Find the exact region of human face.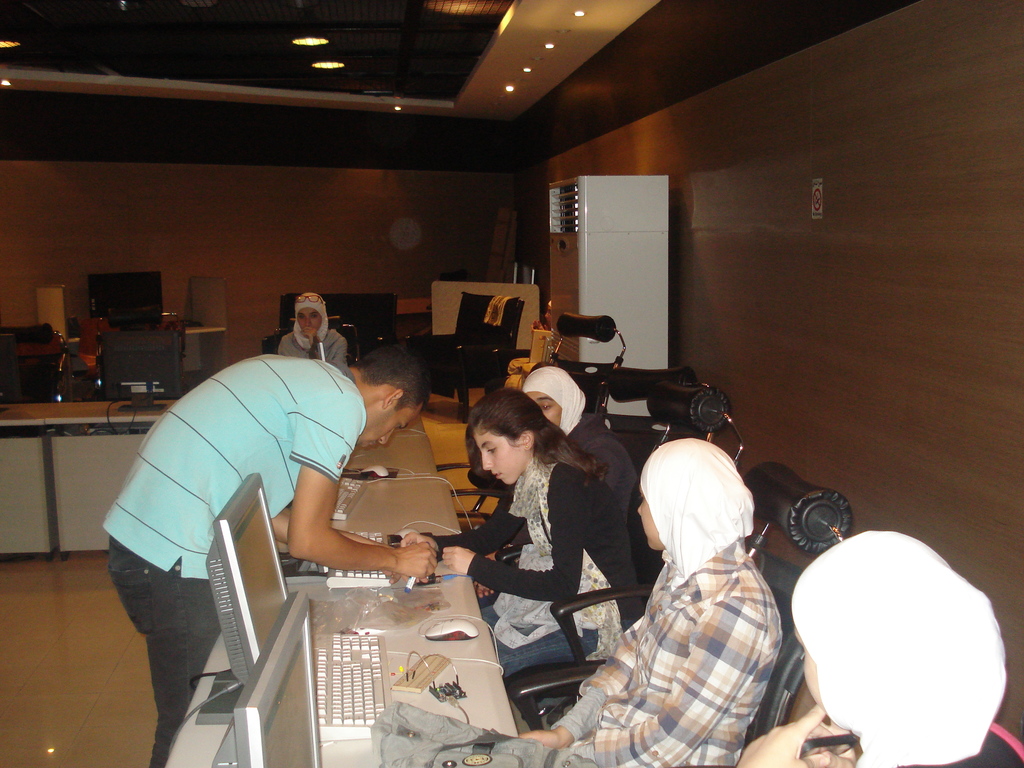
Exact region: pyautogui.locateOnScreen(474, 428, 523, 486).
